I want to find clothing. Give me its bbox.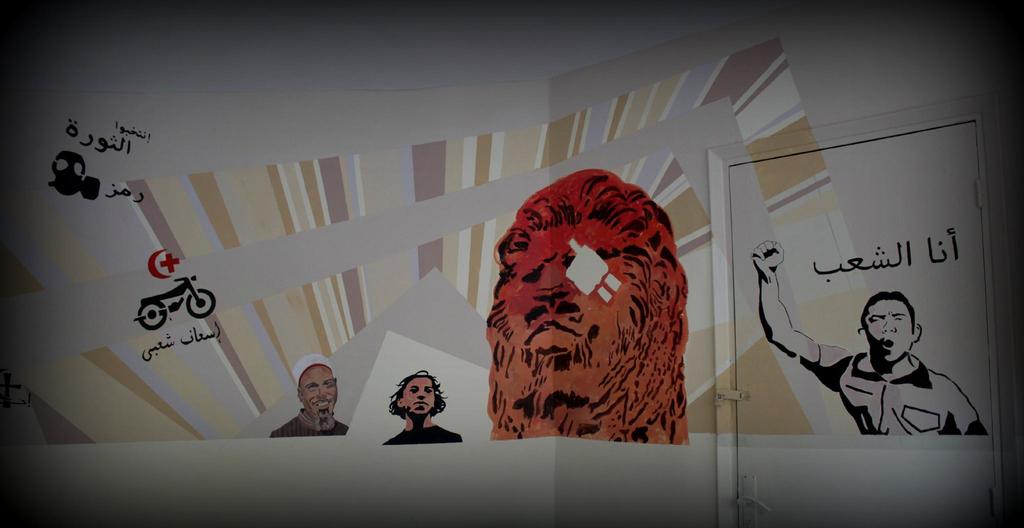
269,409,347,442.
